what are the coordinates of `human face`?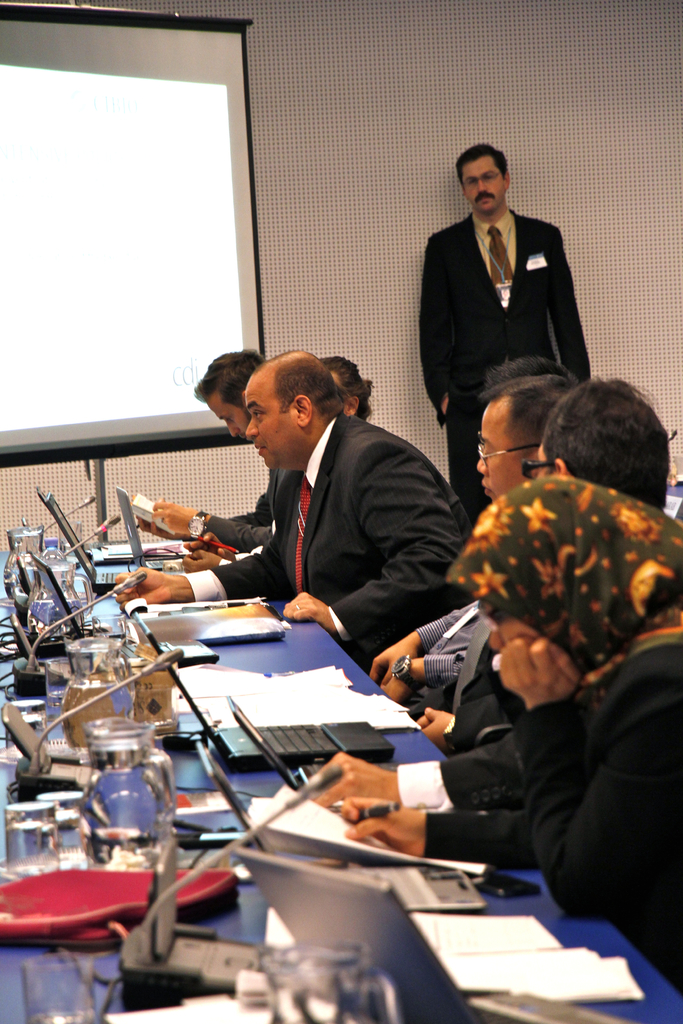
BBox(472, 401, 527, 497).
